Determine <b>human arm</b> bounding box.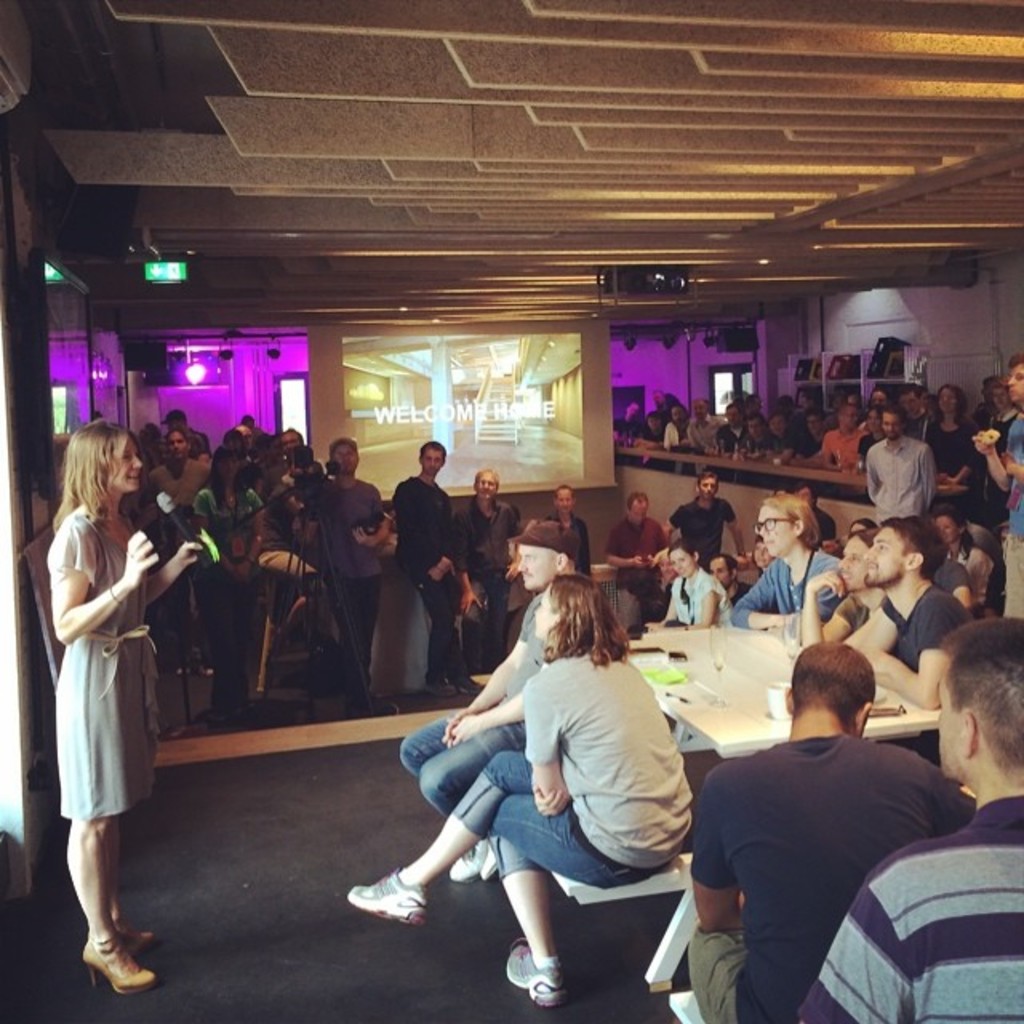
Determined: box(354, 526, 382, 541).
